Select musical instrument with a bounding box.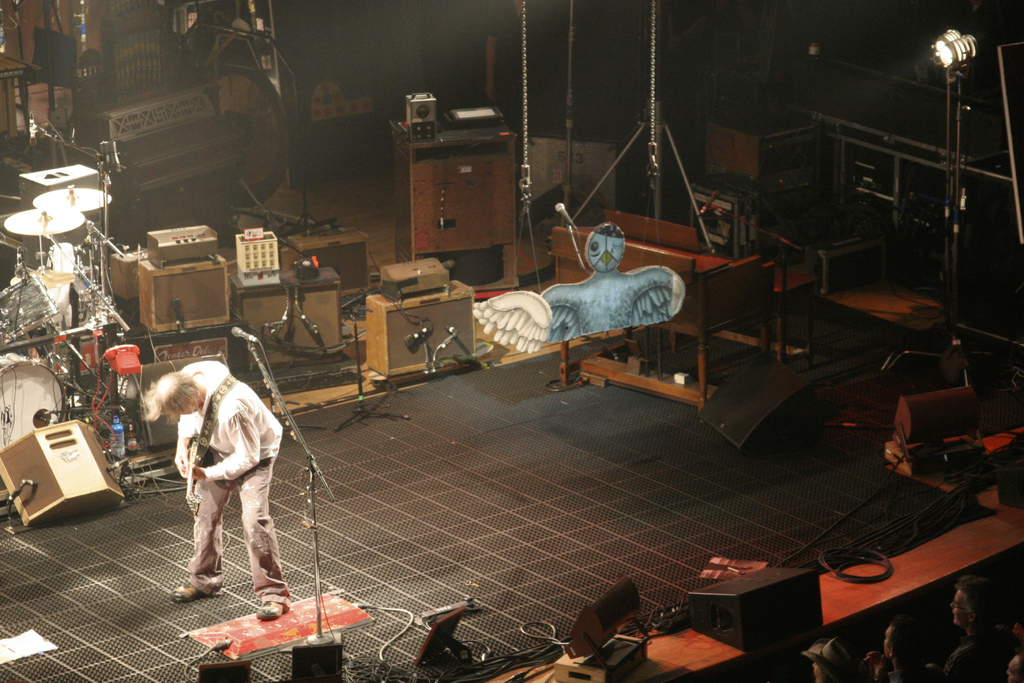
box=[0, 258, 59, 345].
